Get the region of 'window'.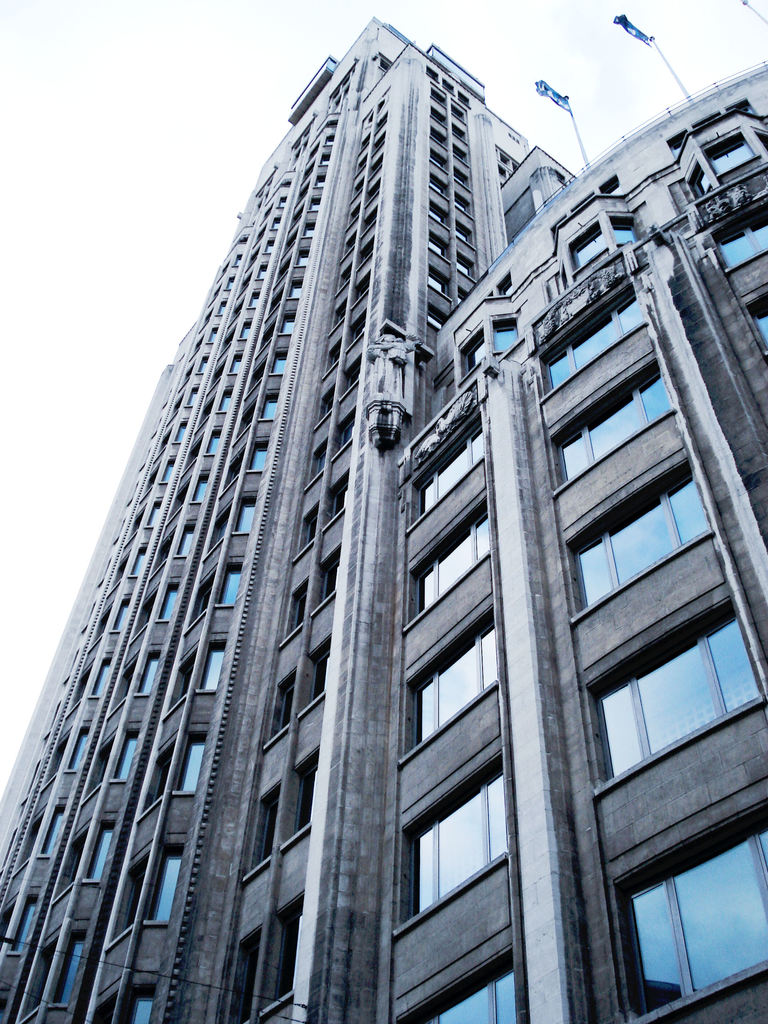
Rect(336, 308, 345, 321).
